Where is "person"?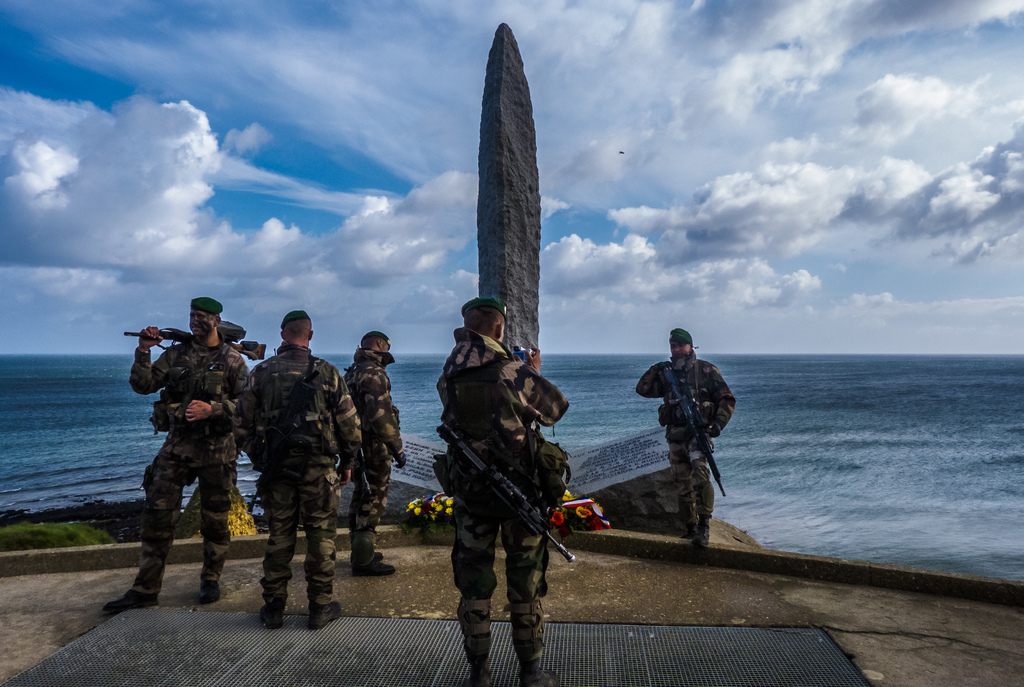
[x1=132, y1=289, x2=239, y2=621].
